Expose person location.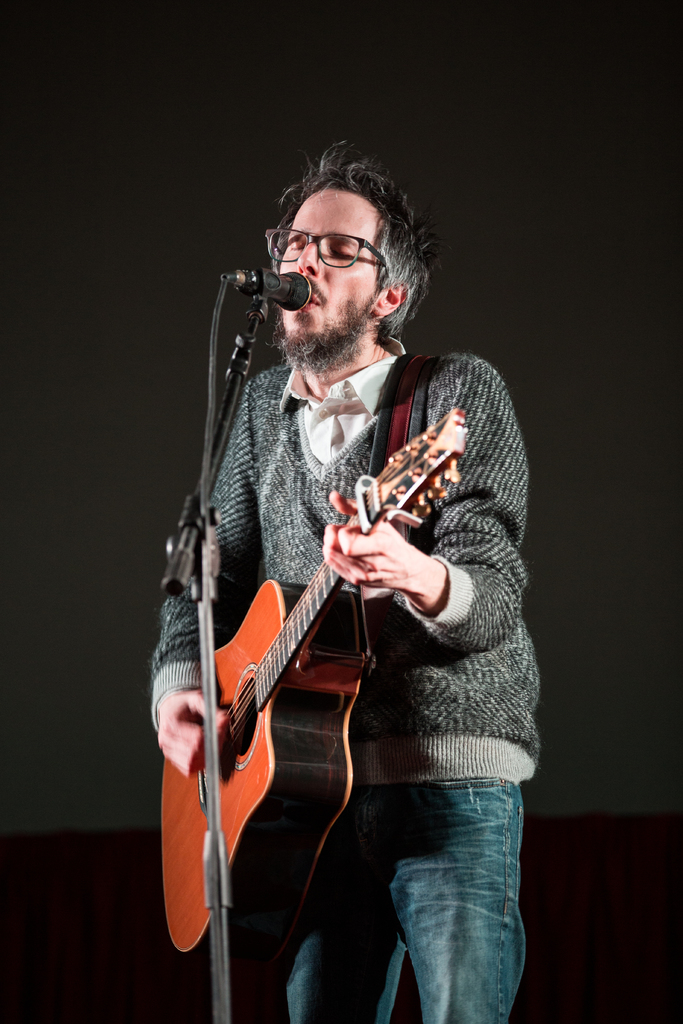
Exposed at {"x1": 134, "y1": 148, "x2": 532, "y2": 1023}.
